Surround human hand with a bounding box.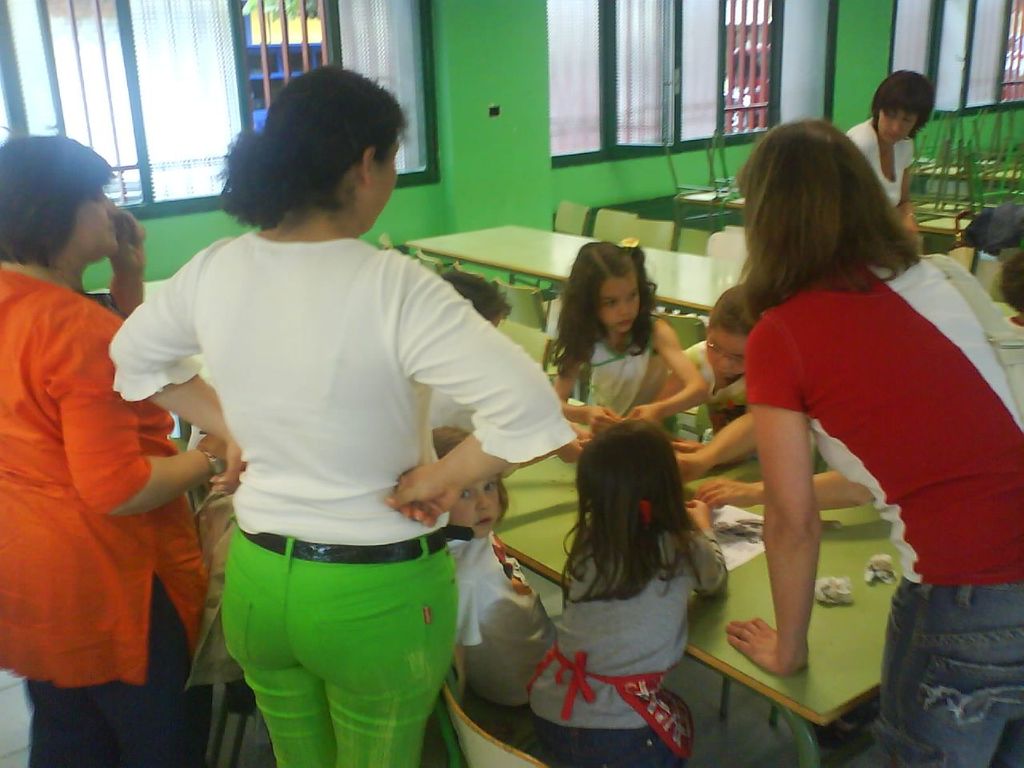
[198, 432, 230, 478].
